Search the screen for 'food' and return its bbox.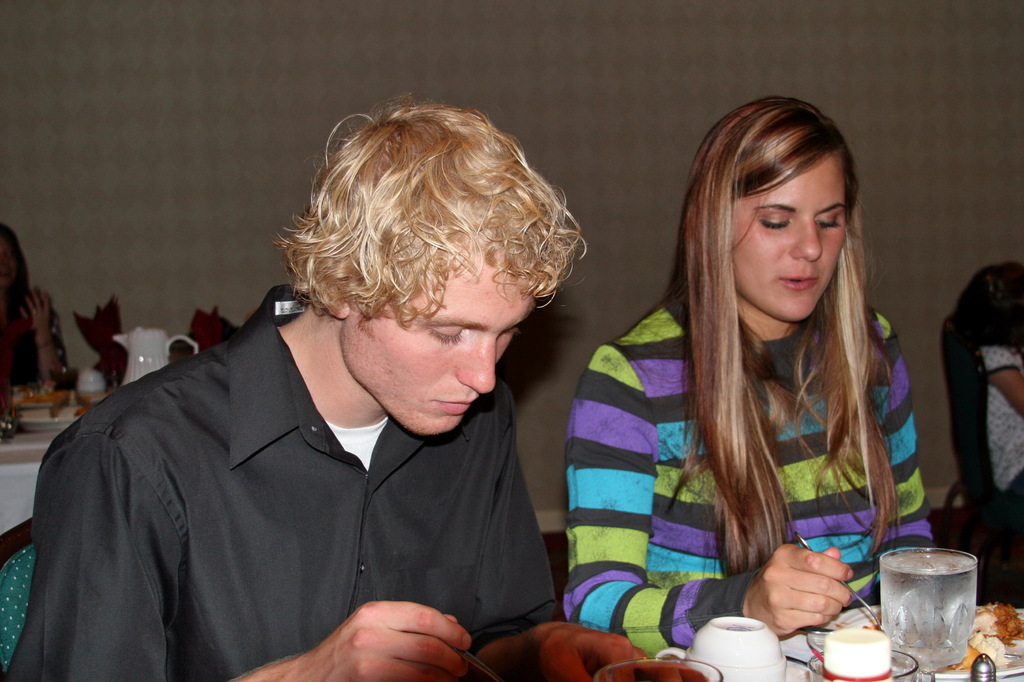
Found: detection(858, 599, 1023, 674).
